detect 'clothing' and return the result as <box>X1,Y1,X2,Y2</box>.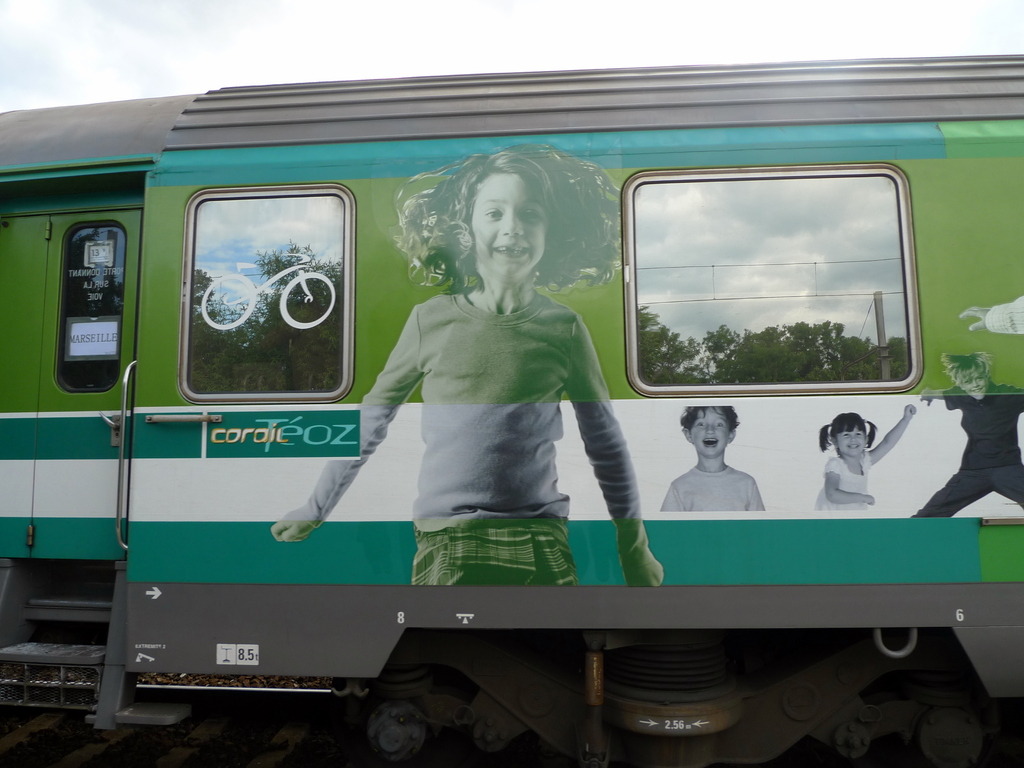
<box>313,243,650,563</box>.
